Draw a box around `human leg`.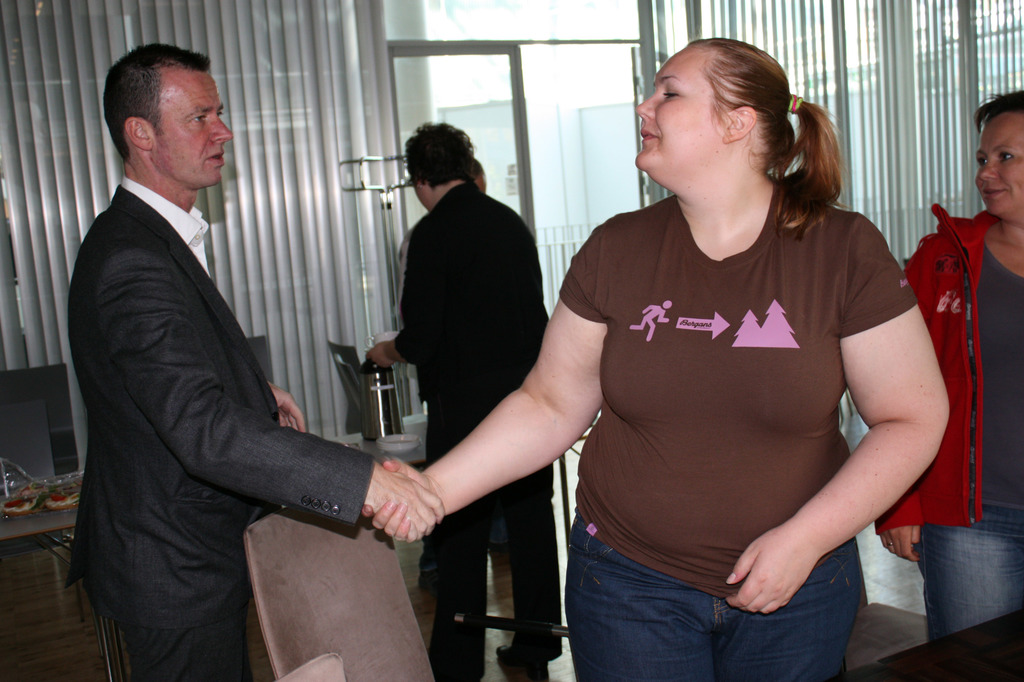
[x1=720, y1=524, x2=856, y2=681].
